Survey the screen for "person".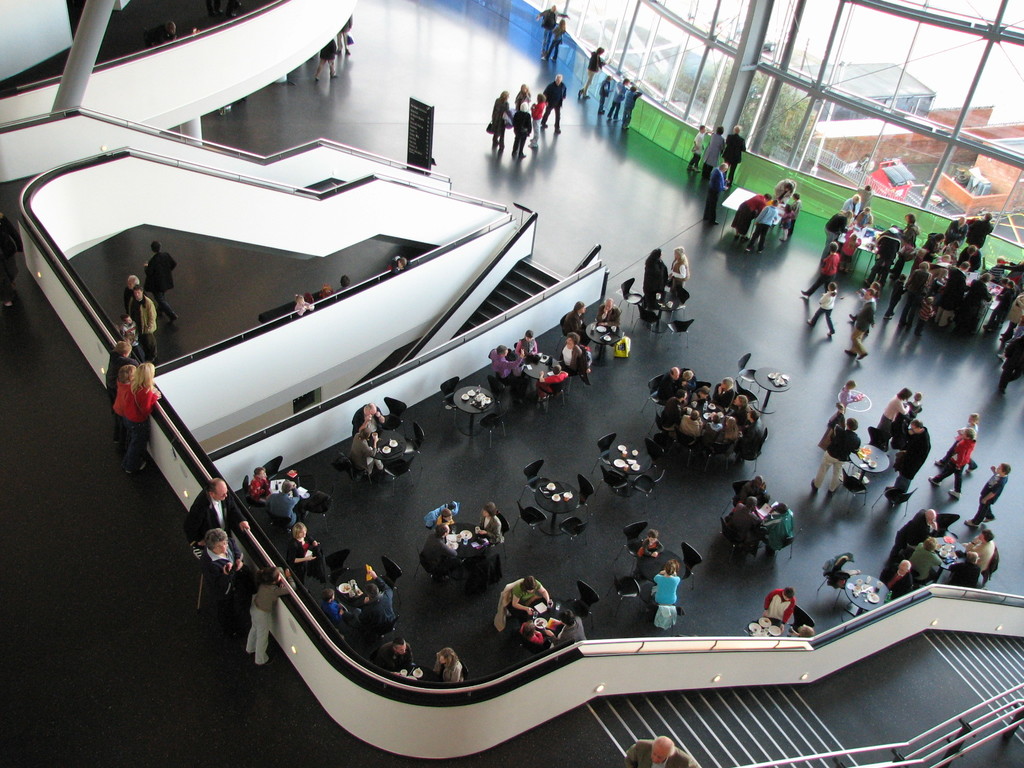
Survey found: <bbox>579, 45, 608, 93</bbox>.
